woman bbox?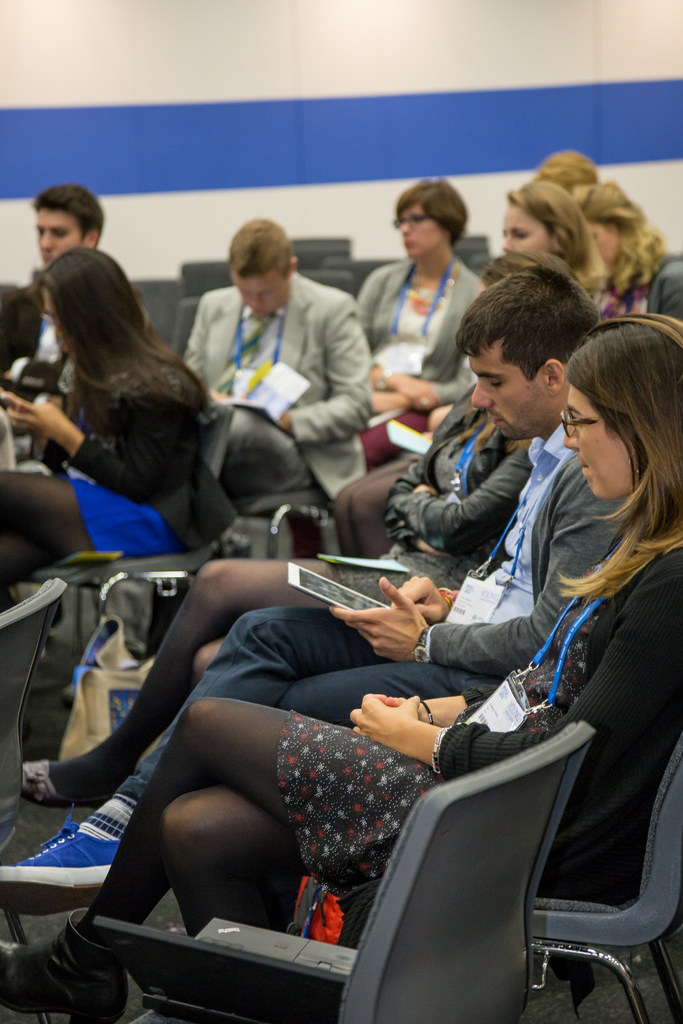
box(329, 189, 593, 554)
